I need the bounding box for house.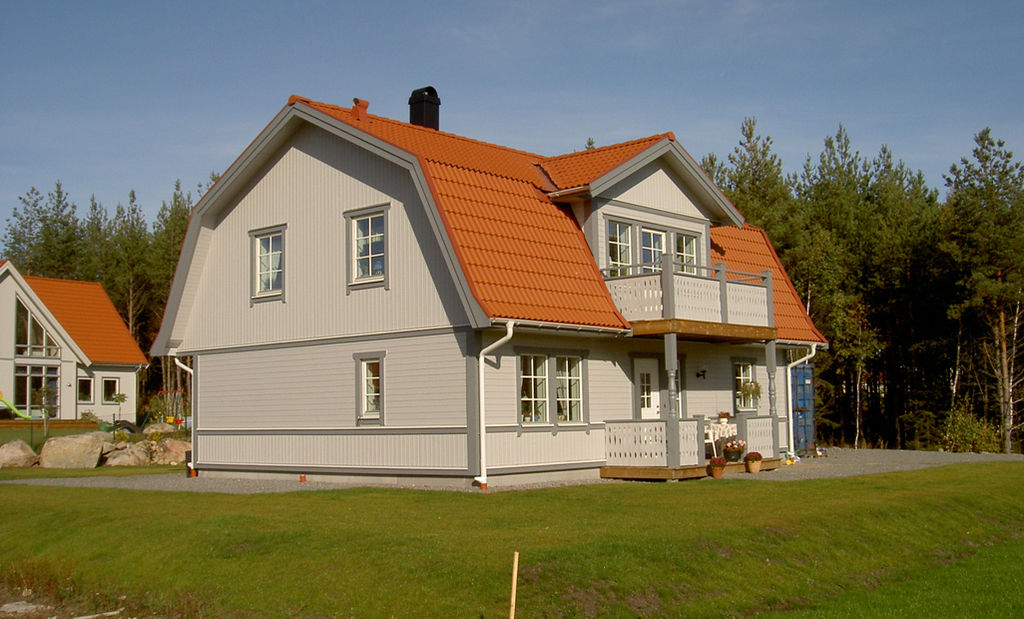
Here it is: <region>0, 249, 159, 429</region>.
